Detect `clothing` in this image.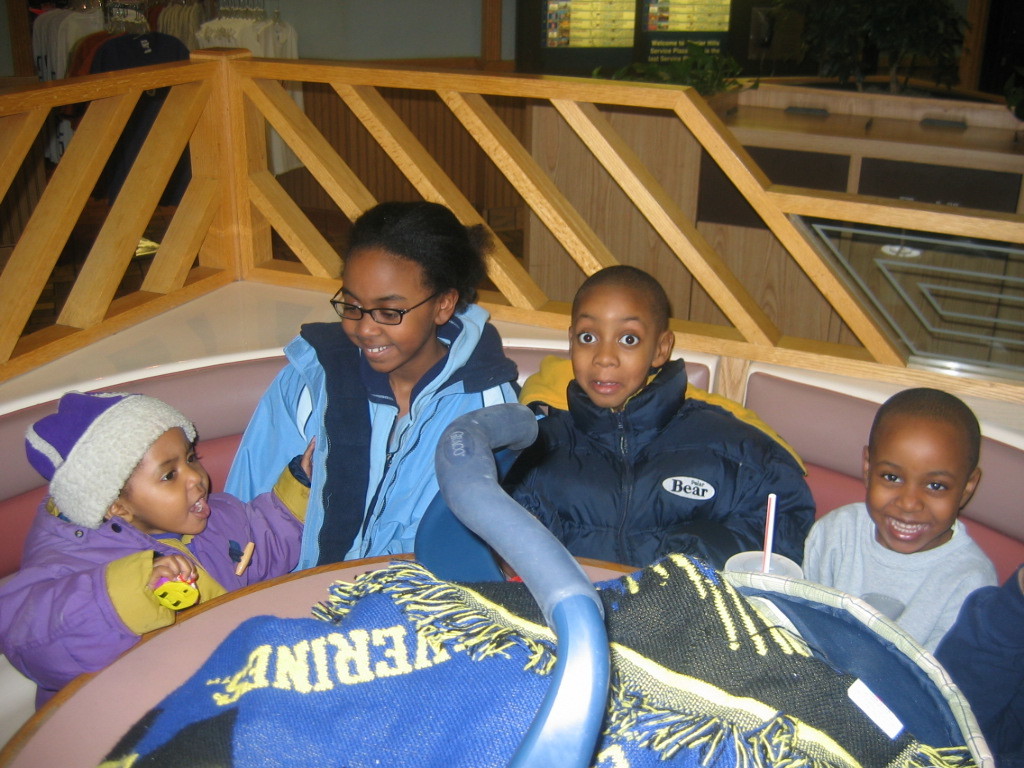
Detection: region(7, 382, 316, 715).
